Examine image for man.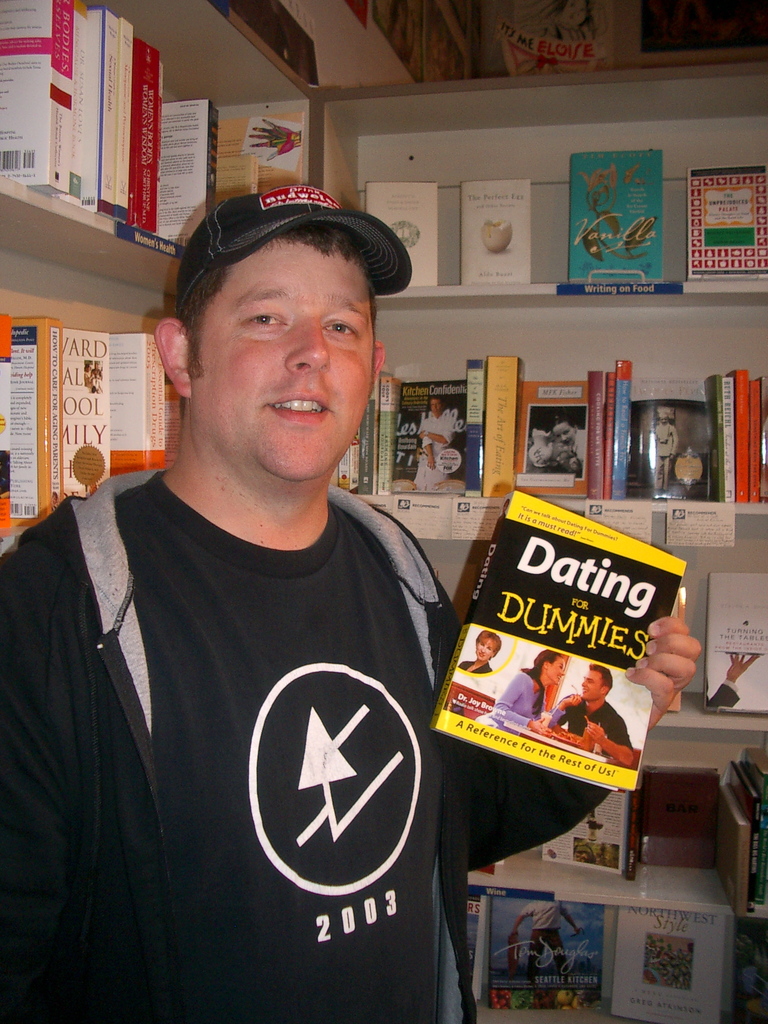
Examination result: {"x1": 552, "y1": 660, "x2": 630, "y2": 767}.
